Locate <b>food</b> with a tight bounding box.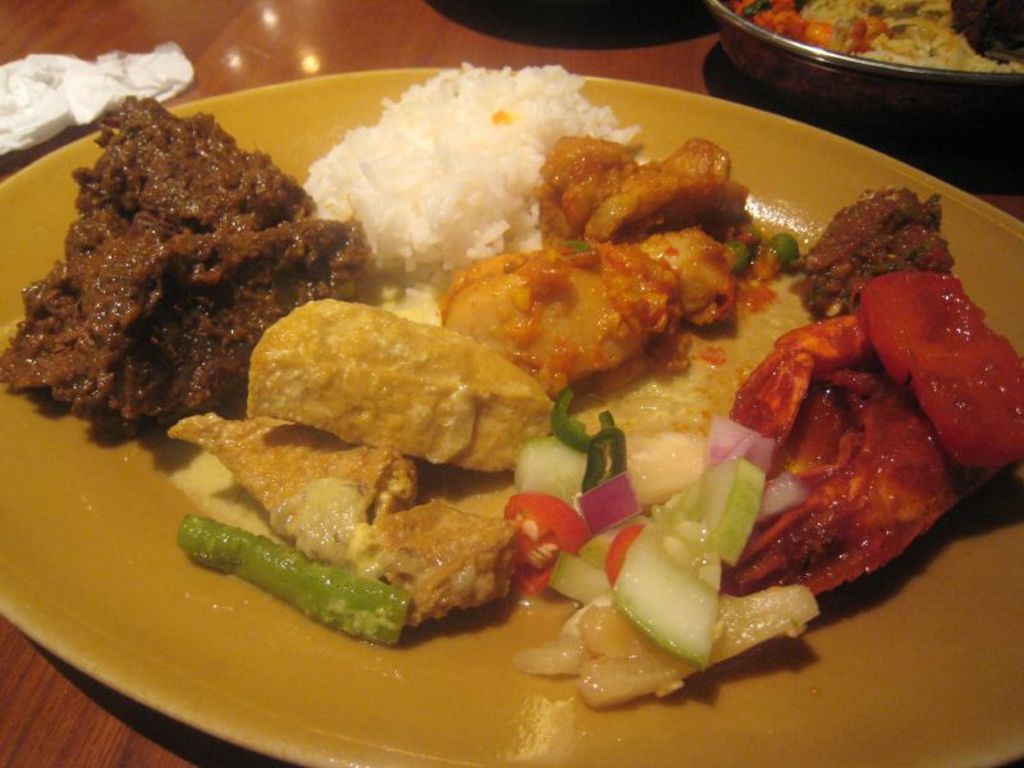
detection(531, 137, 726, 244).
